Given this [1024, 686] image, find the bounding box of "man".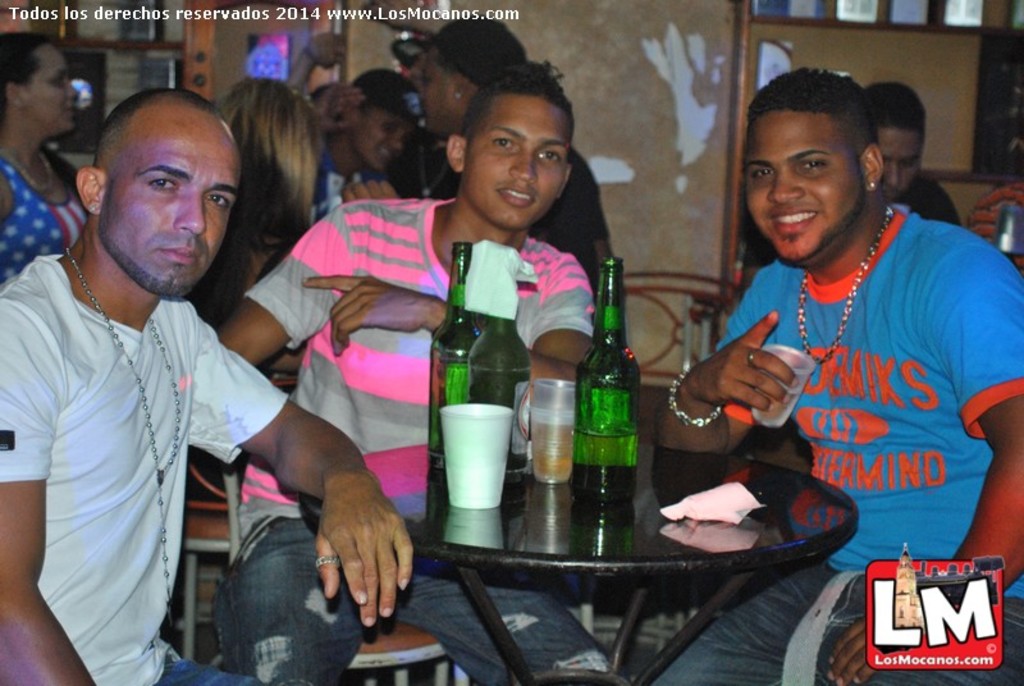
select_region(211, 52, 620, 685).
